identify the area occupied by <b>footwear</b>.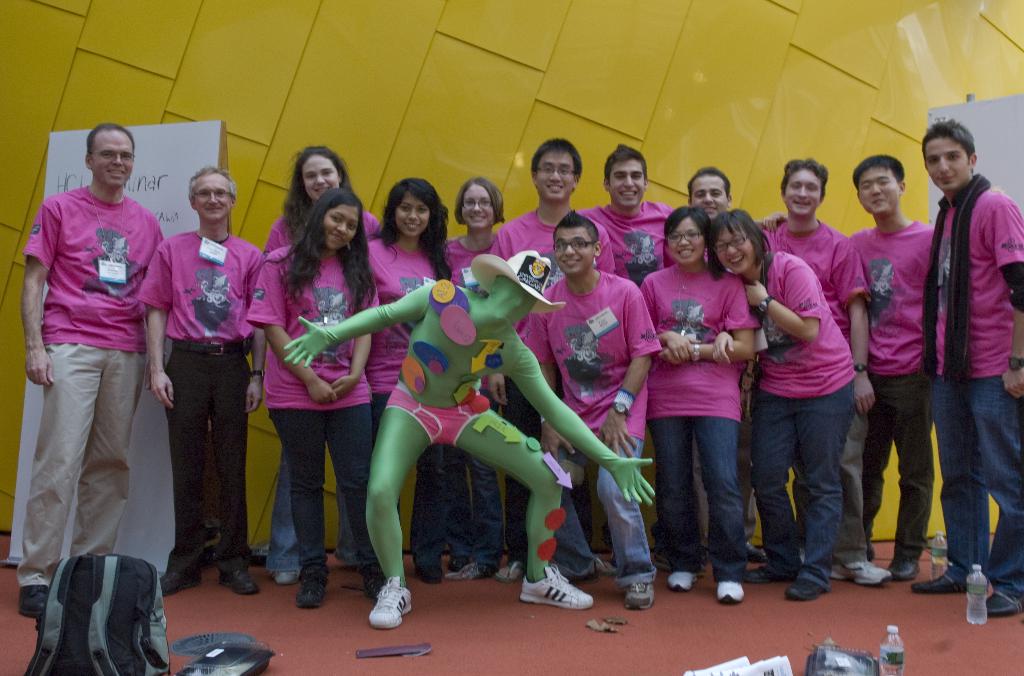
Area: bbox(914, 568, 967, 599).
